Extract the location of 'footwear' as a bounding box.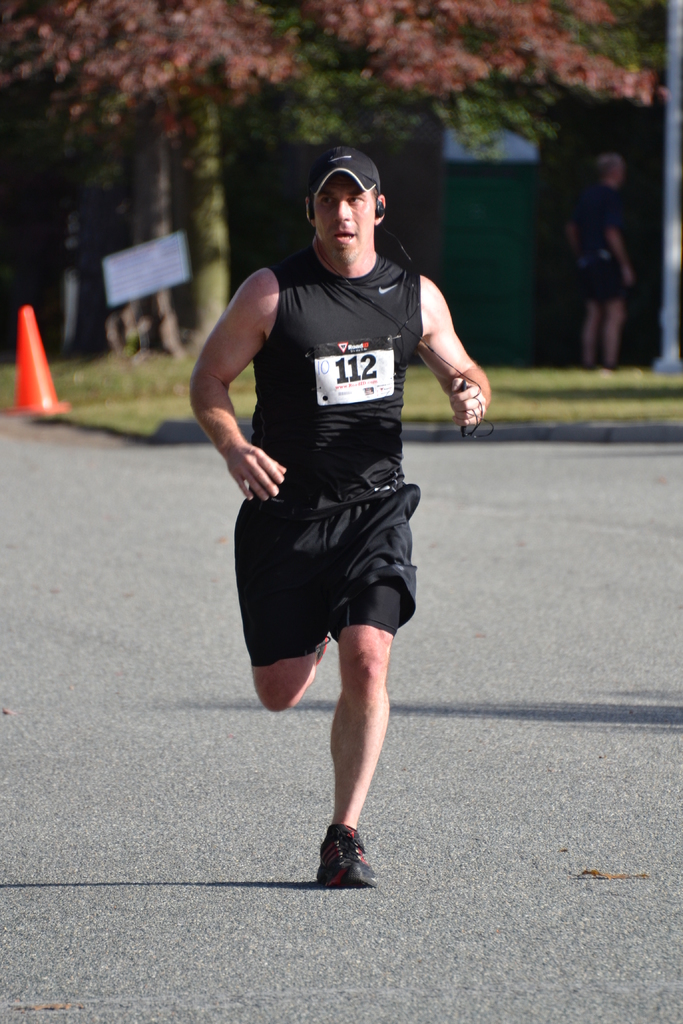
box(311, 833, 377, 898).
